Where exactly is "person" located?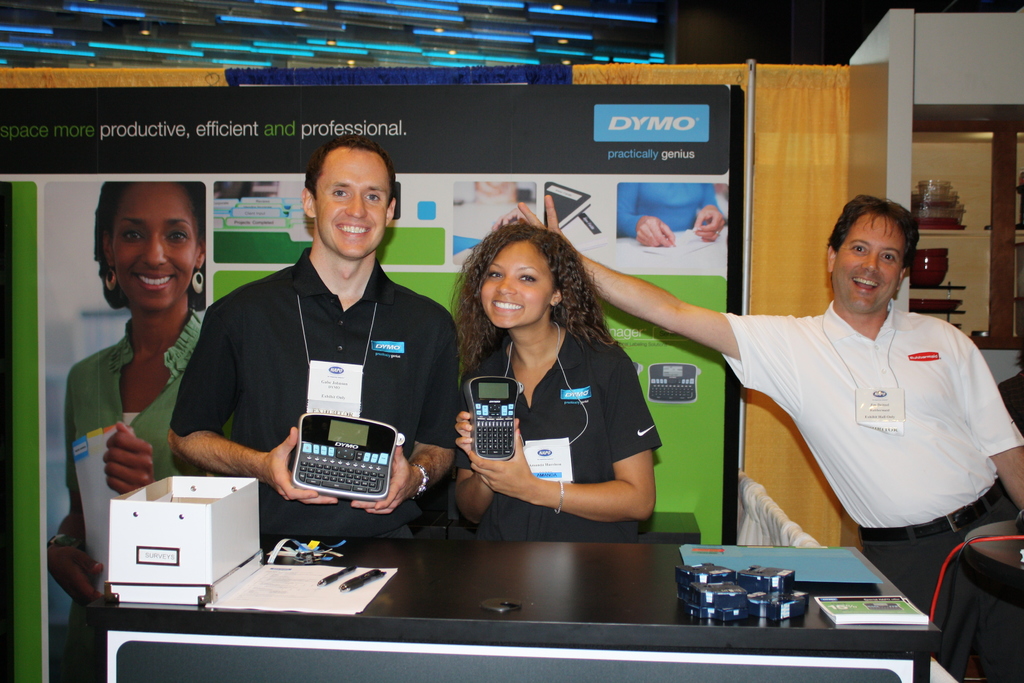
Its bounding box is (175,135,460,536).
